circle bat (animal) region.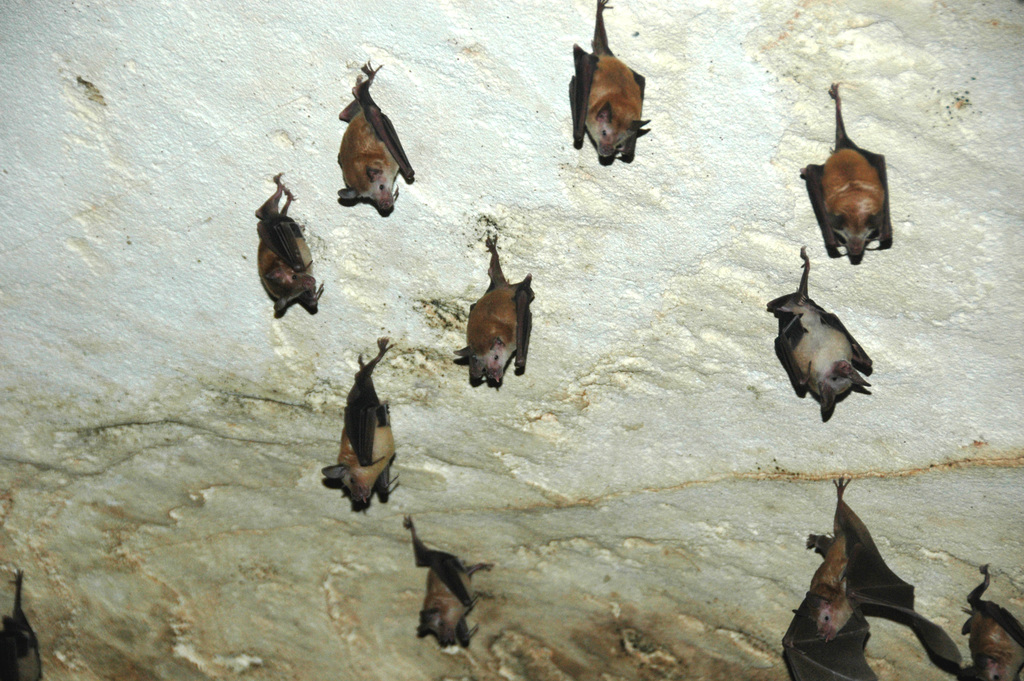
Region: select_region(253, 168, 326, 315).
